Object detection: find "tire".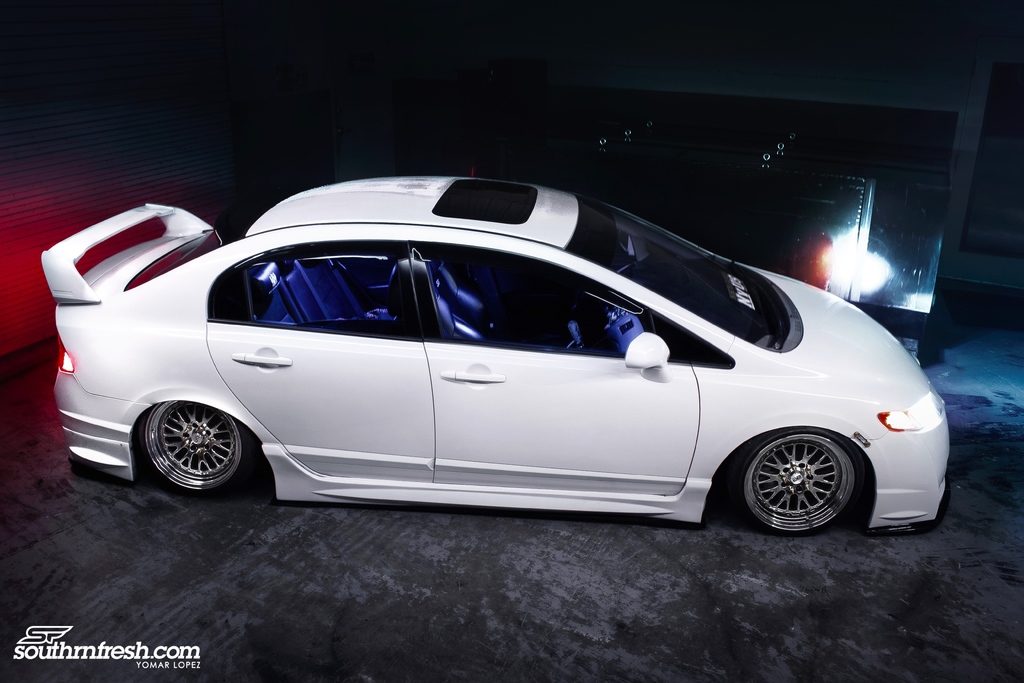
132,402,258,502.
